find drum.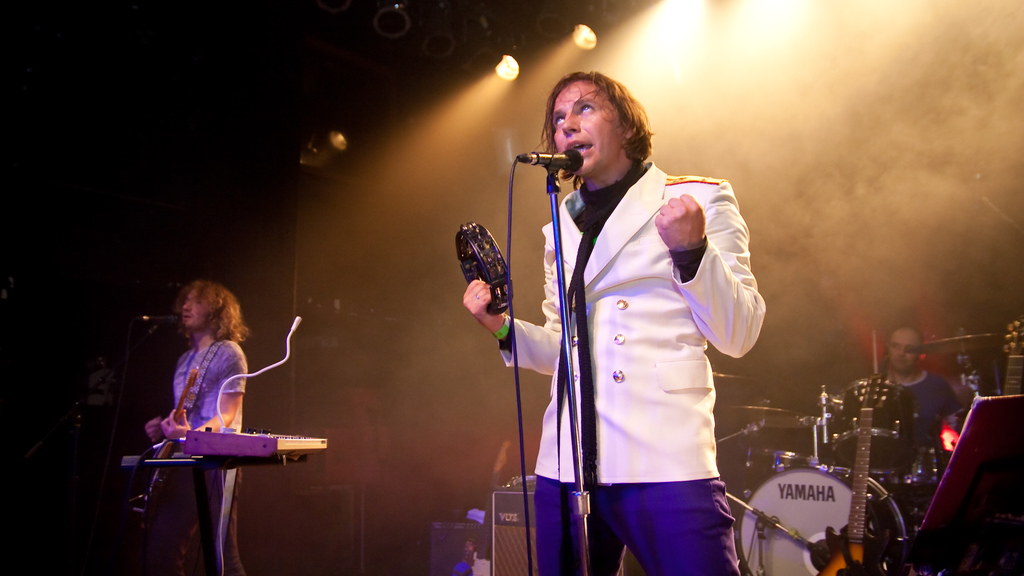
l=831, t=380, r=917, b=474.
